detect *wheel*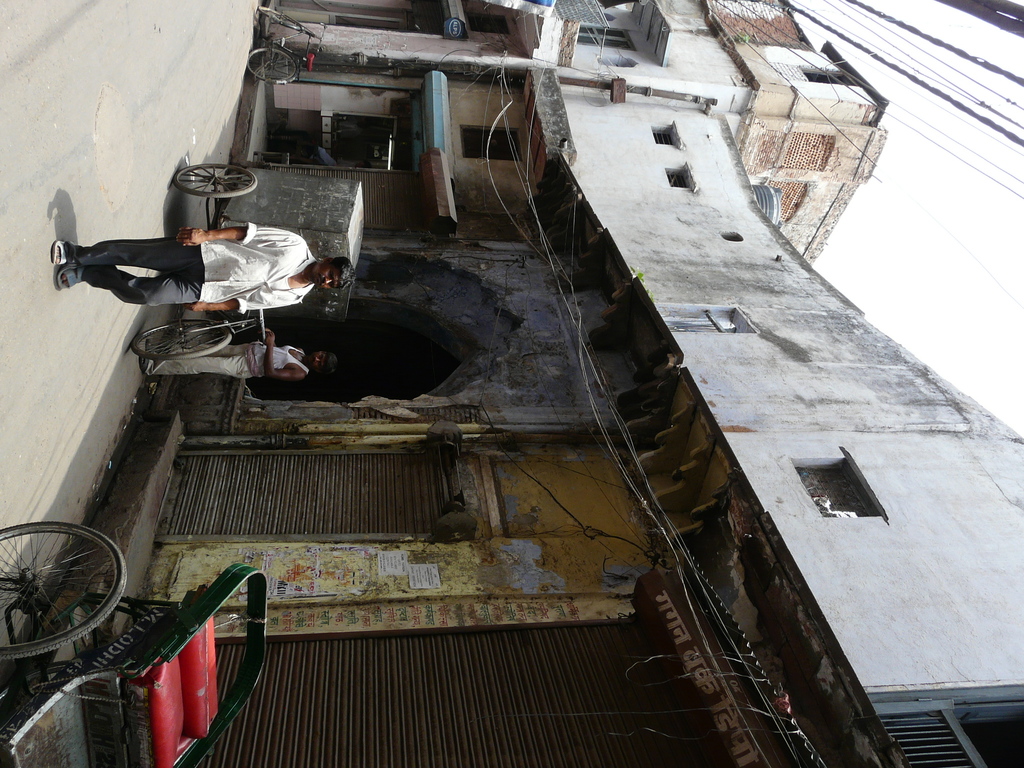
box=[250, 45, 297, 84]
